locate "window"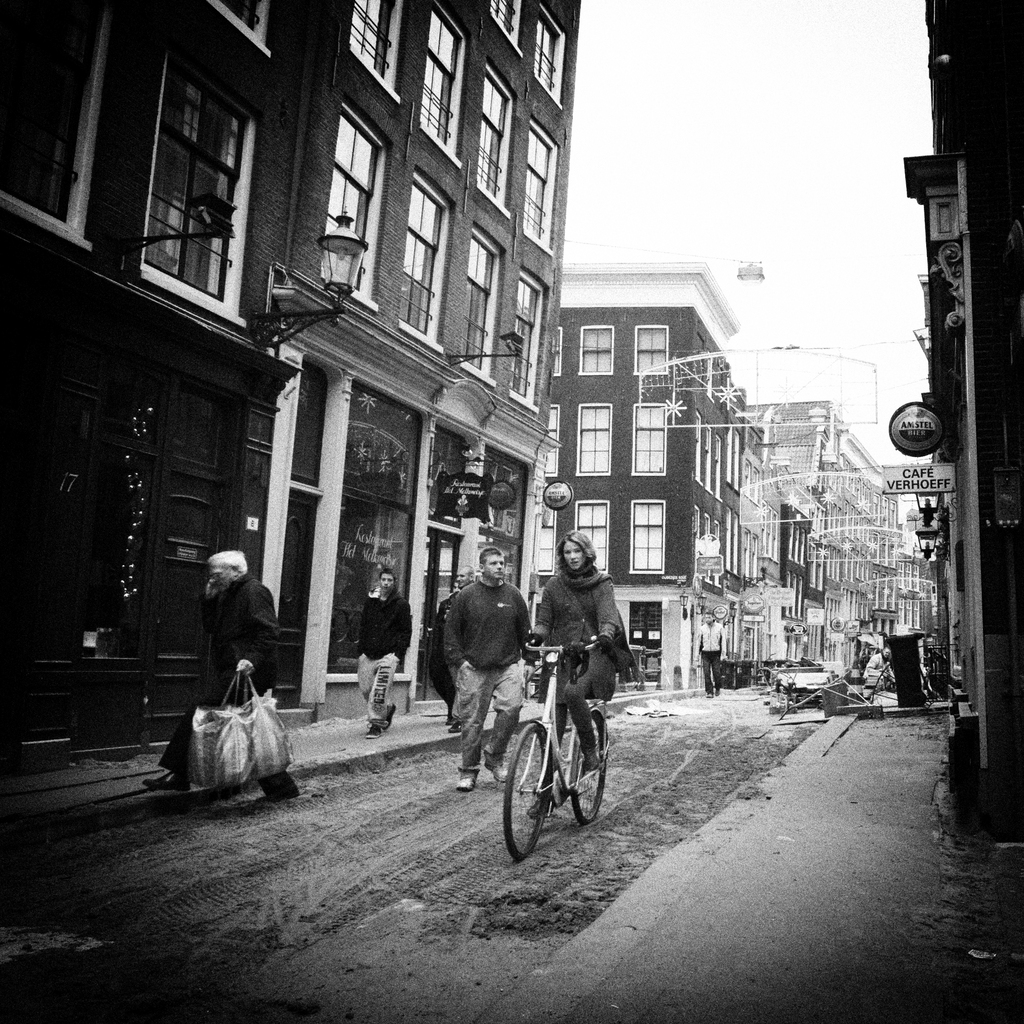
box=[579, 323, 611, 376]
